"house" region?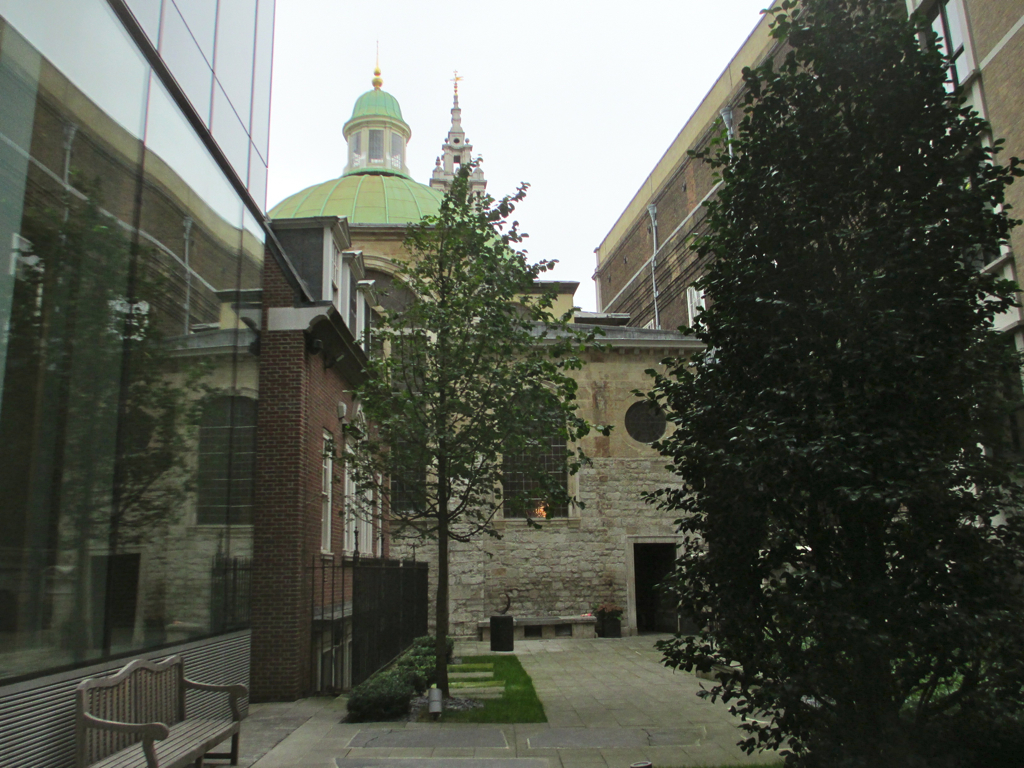
[309,283,721,671]
